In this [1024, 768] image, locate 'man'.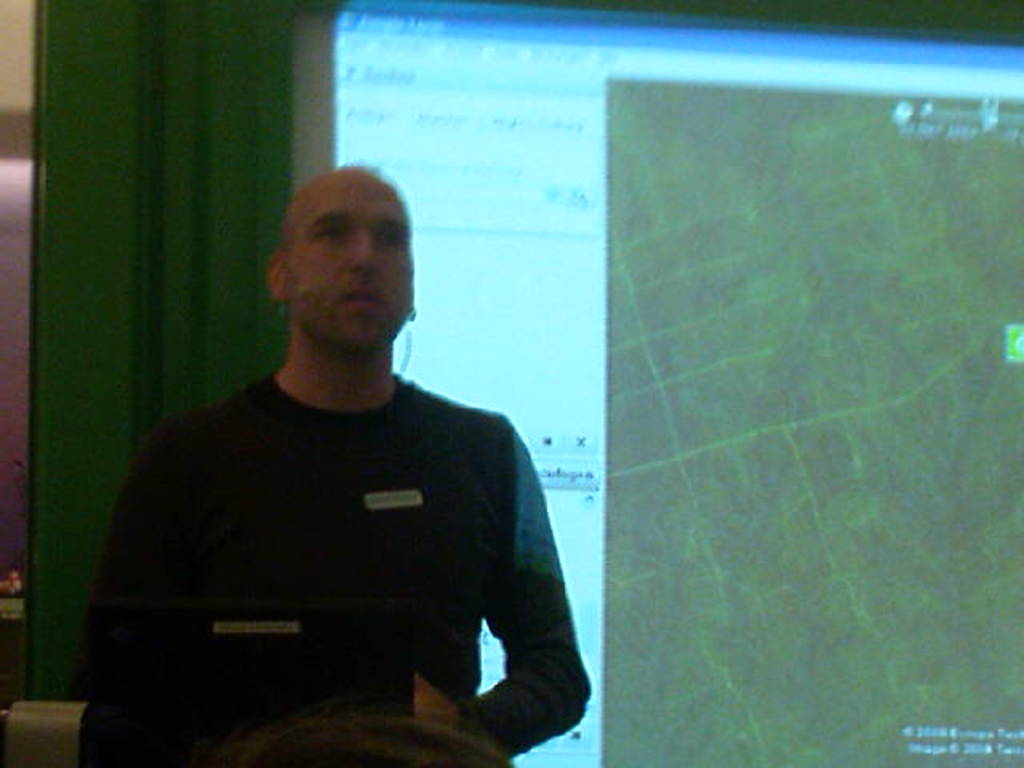
Bounding box: <region>80, 165, 582, 752</region>.
